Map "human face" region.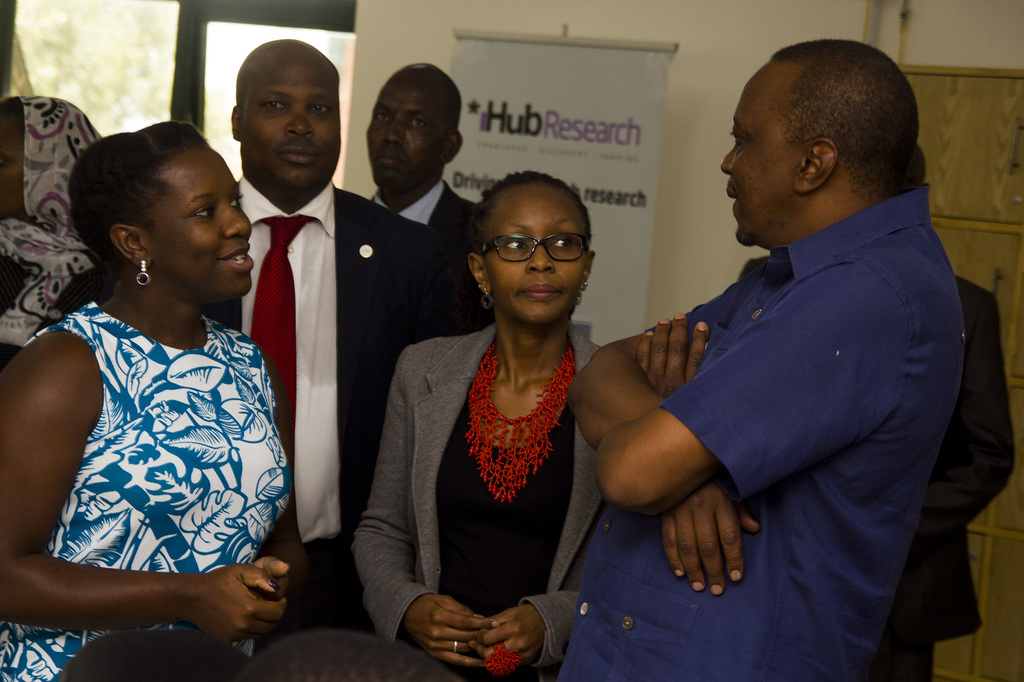
Mapped to locate(240, 54, 341, 195).
